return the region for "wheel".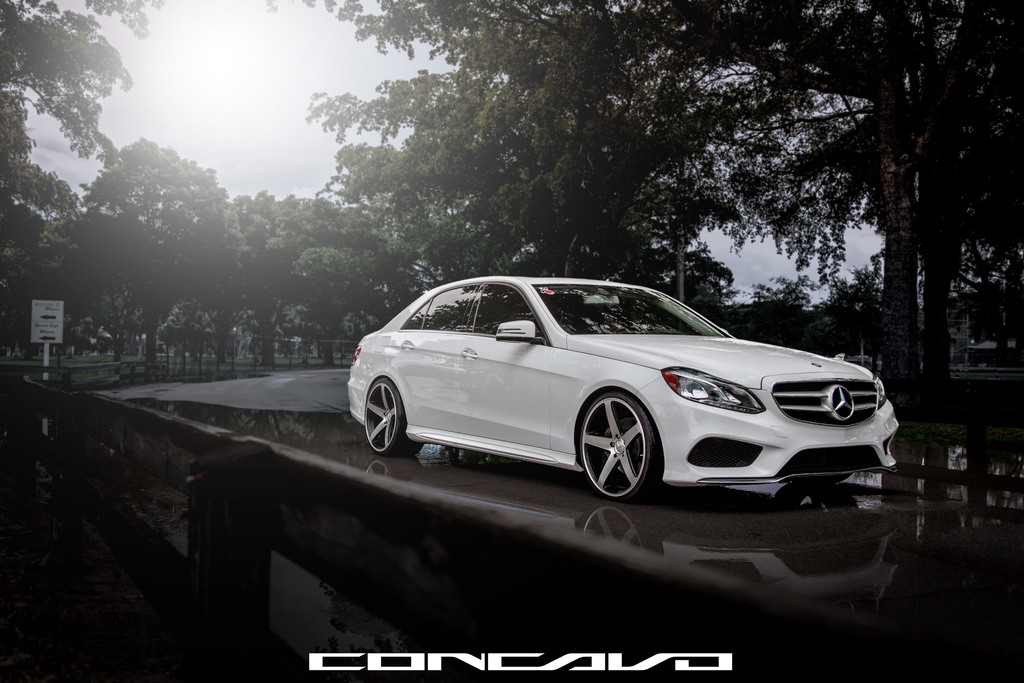
bbox(821, 471, 855, 486).
